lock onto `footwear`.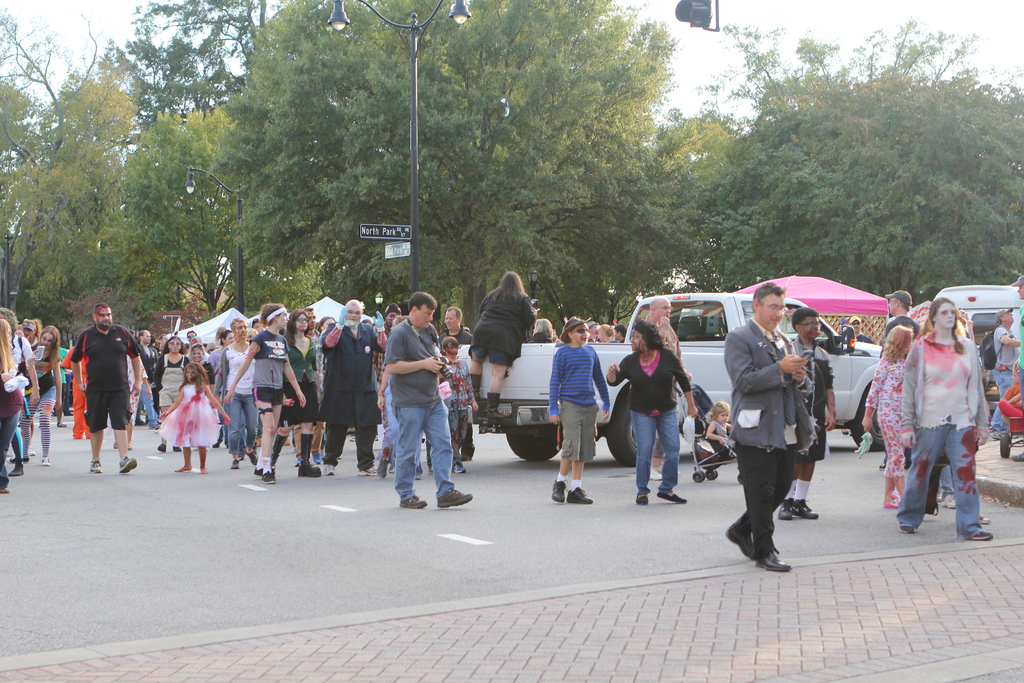
Locked: 981 513 991 525.
